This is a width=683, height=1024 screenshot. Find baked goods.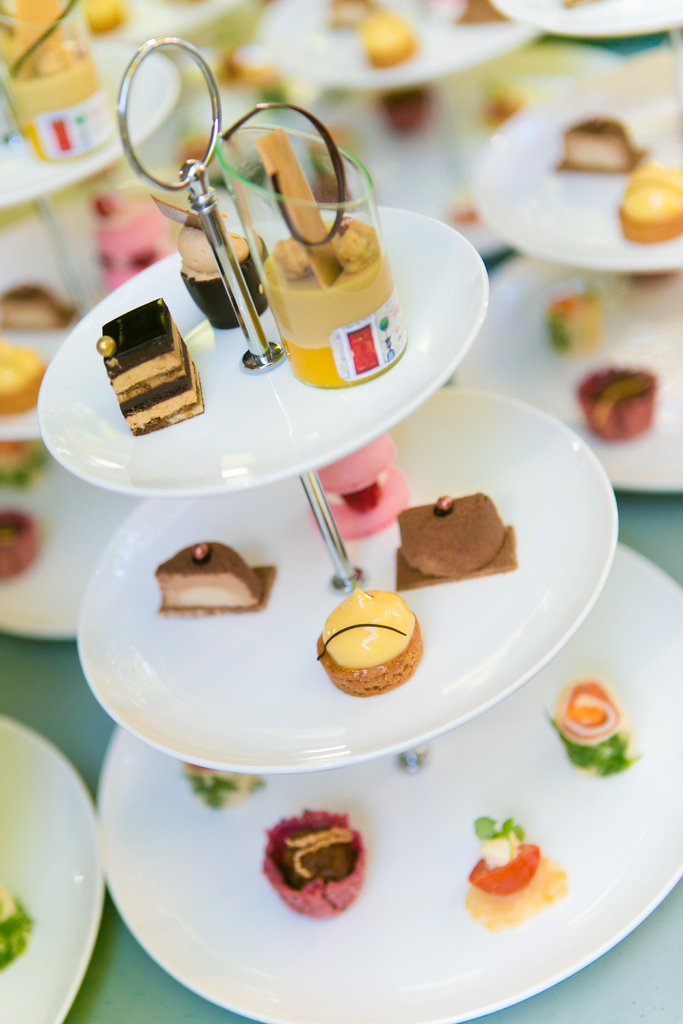
Bounding box: x1=99 y1=209 x2=167 y2=300.
